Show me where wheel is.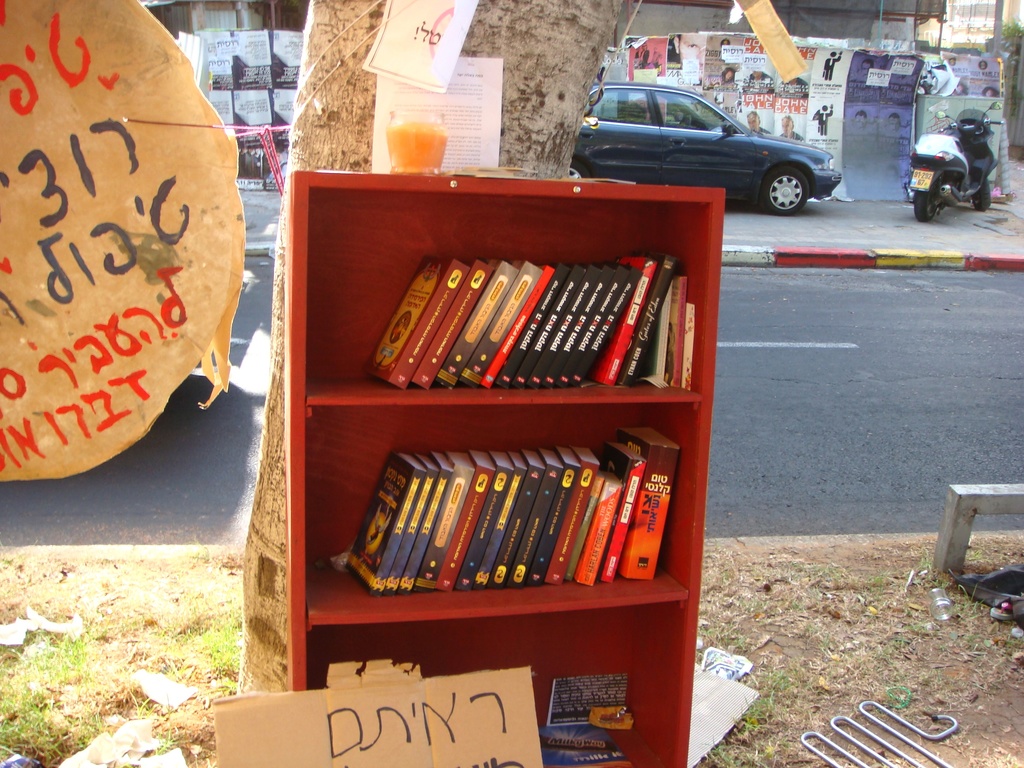
wheel is at (971, 182, 996, 212).
